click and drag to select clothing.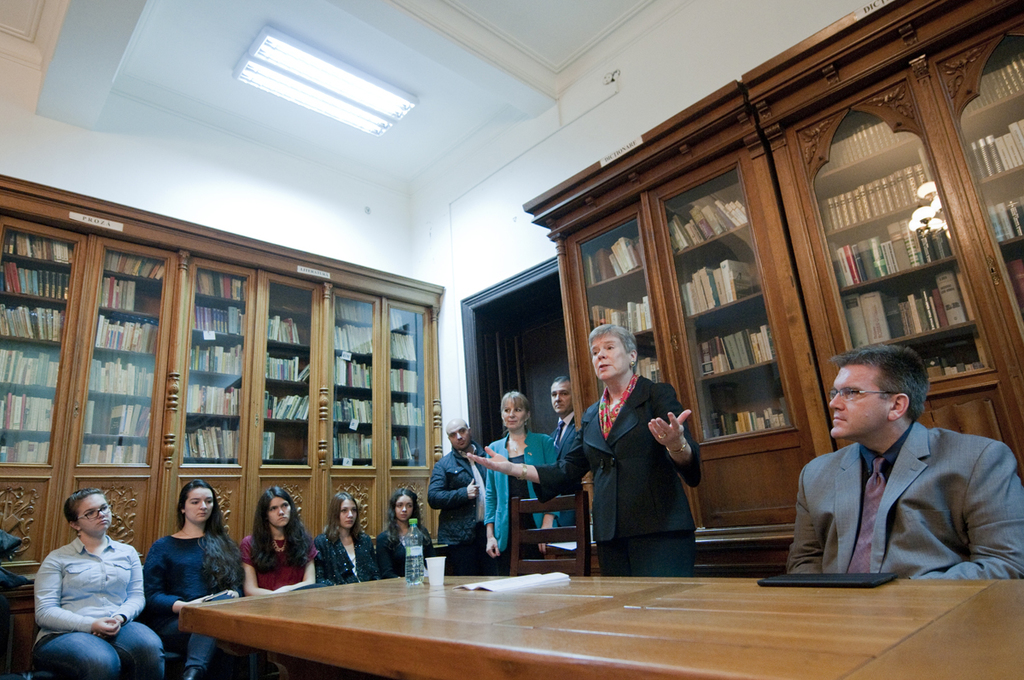
Selection: crop(32, 537, 161, 679).
